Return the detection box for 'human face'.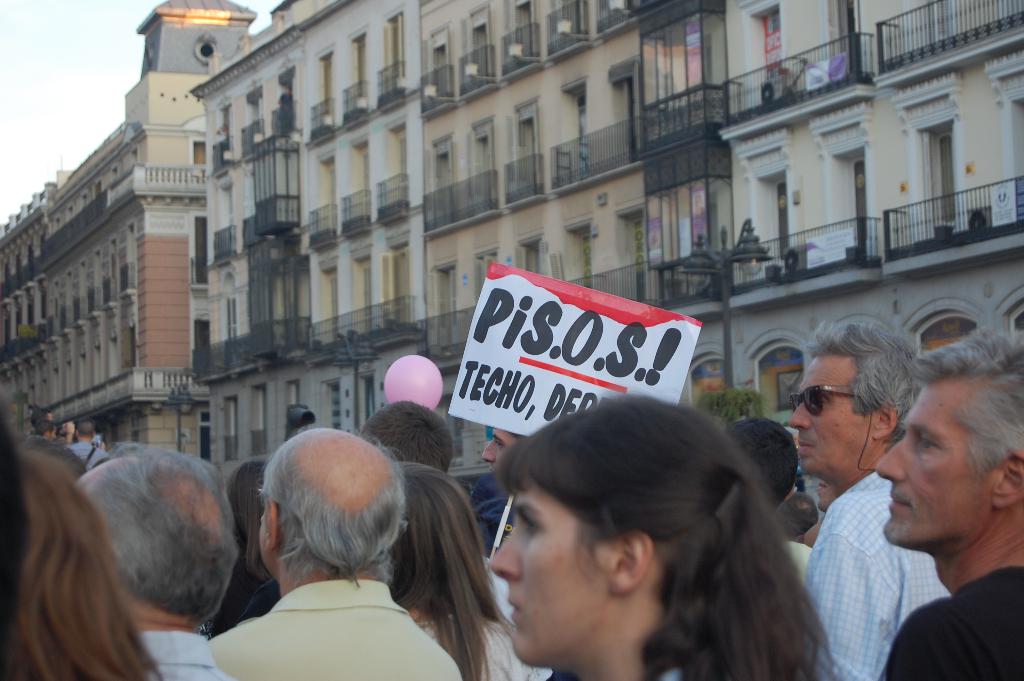
[874,371,991,555].
